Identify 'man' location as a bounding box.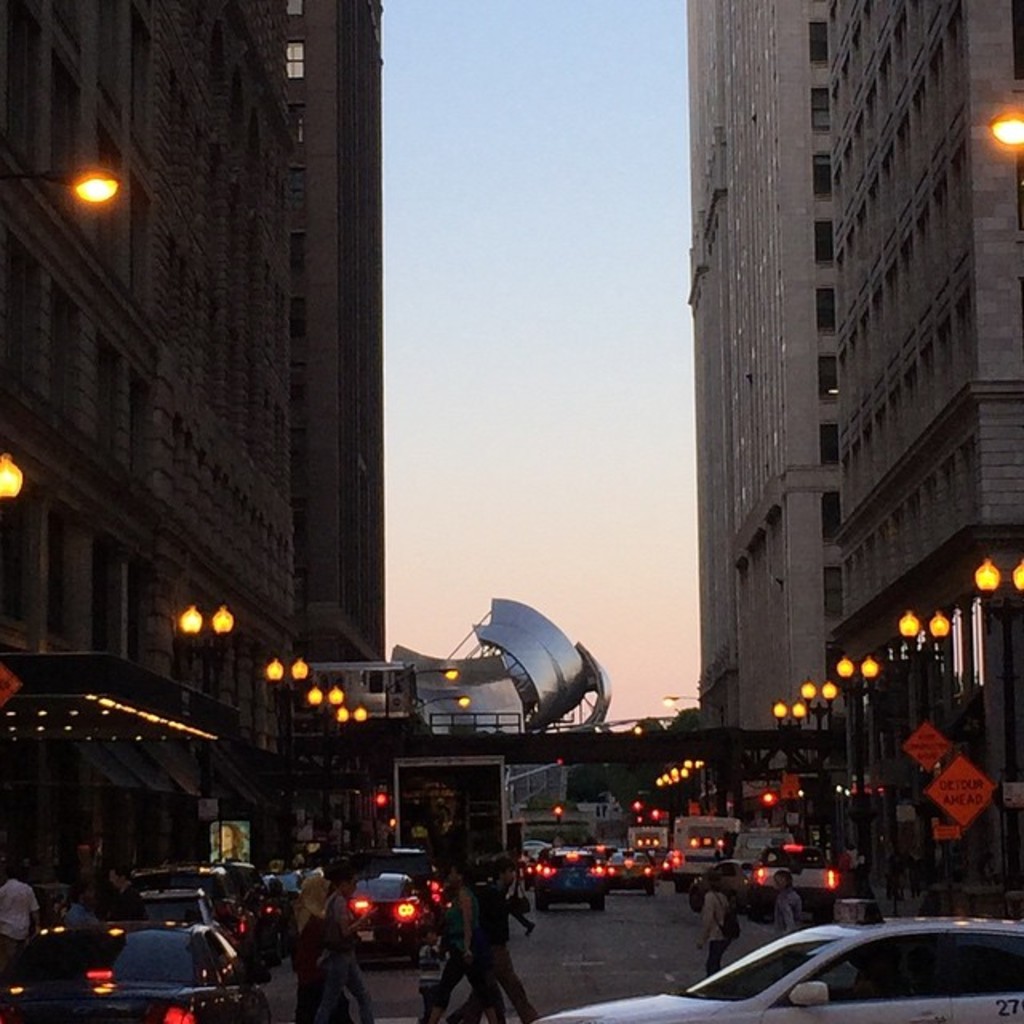
x1=0 y1=859 x2=42 y2=958.
